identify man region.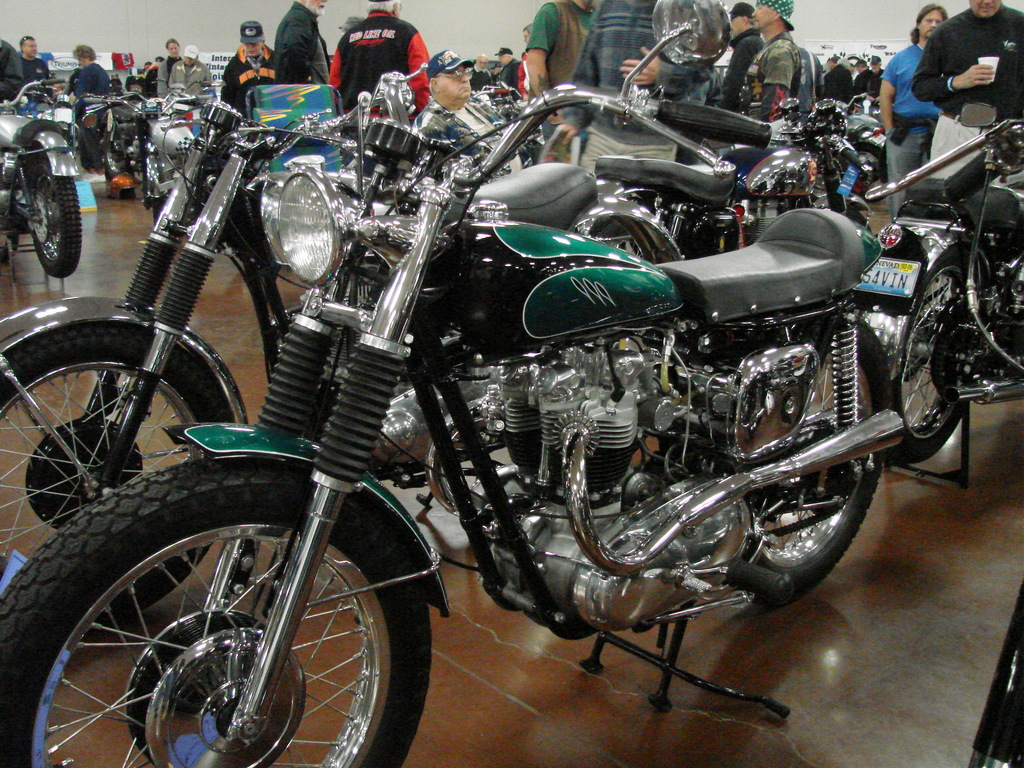
Region: [332, 0, 431, 125].
